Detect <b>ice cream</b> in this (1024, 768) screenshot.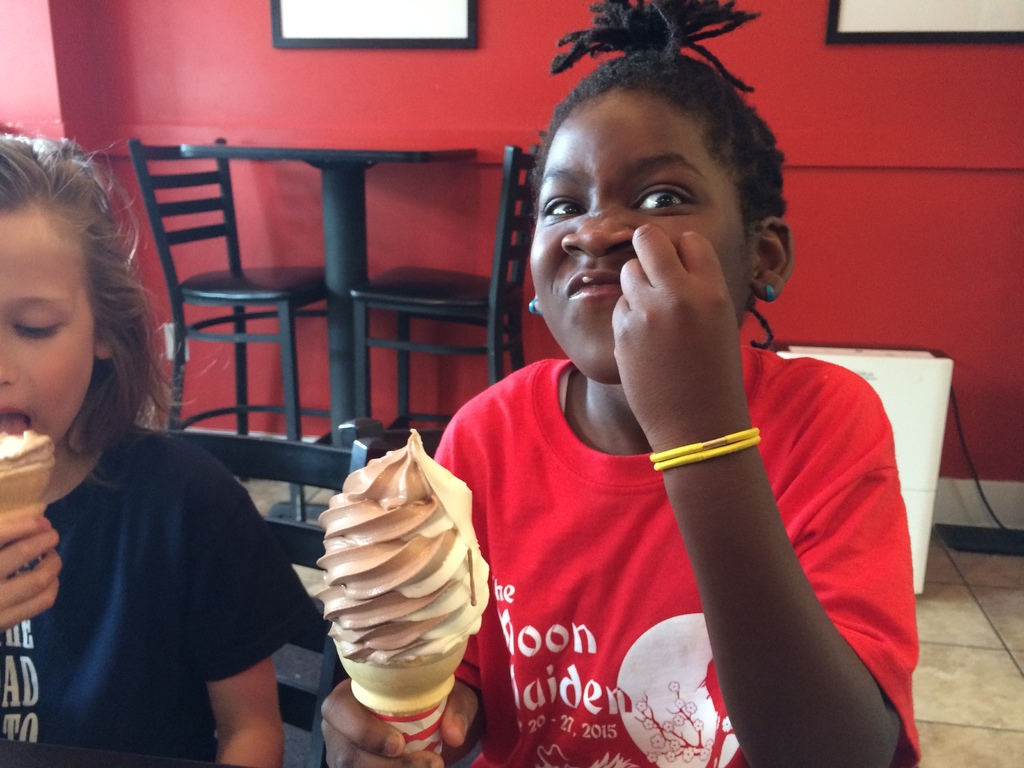
Detection: bbox=[0, 435, 54, 575].
